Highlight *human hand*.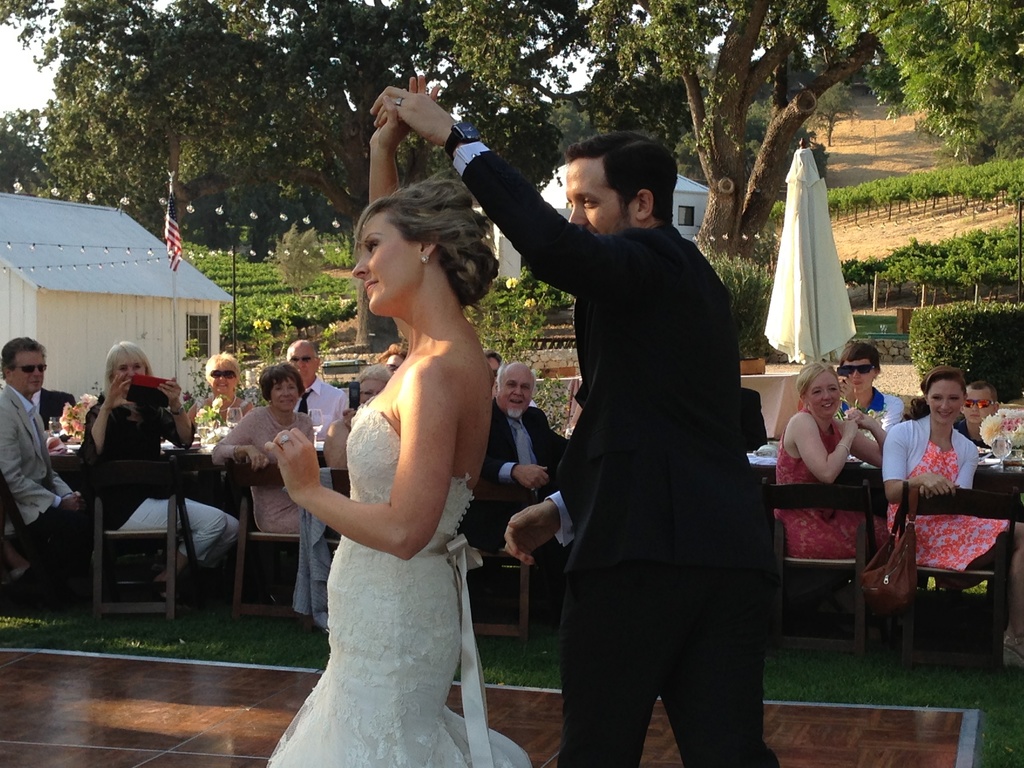
Highlighted region: left=157, top=378, right=183, bottom=408.
